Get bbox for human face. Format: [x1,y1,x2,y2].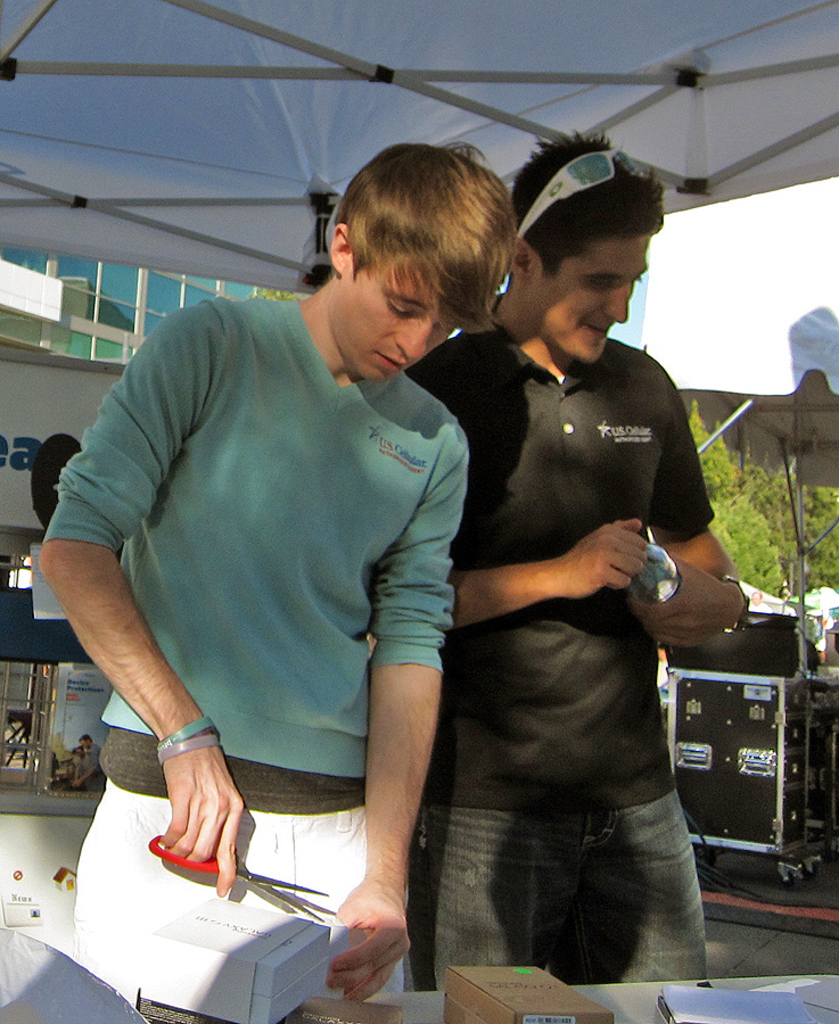
[530,238,655,368].
